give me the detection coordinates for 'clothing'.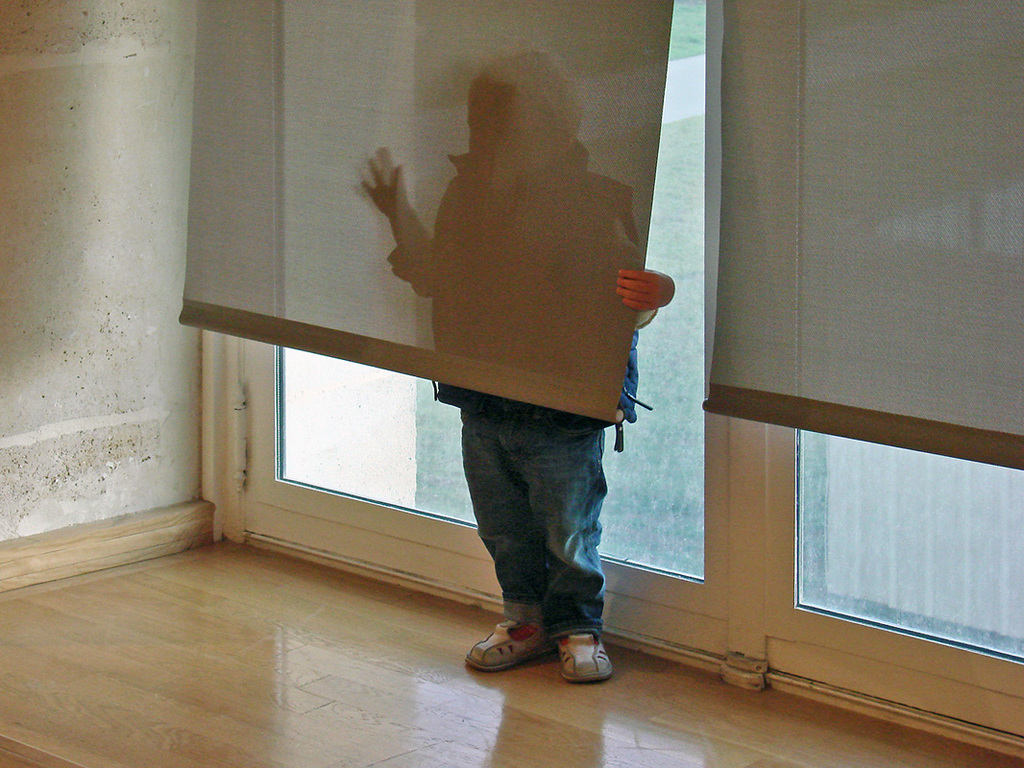
select_region(391, 65, 664, 648).
